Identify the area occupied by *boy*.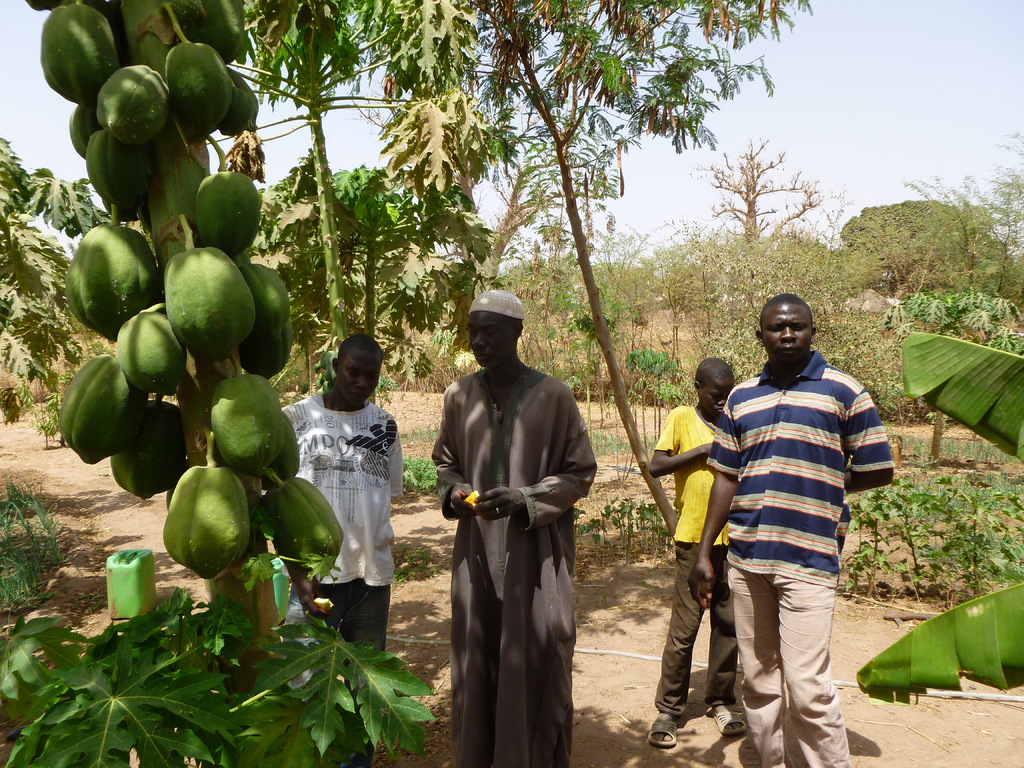
Area: box(643, 343, 758, 745).
